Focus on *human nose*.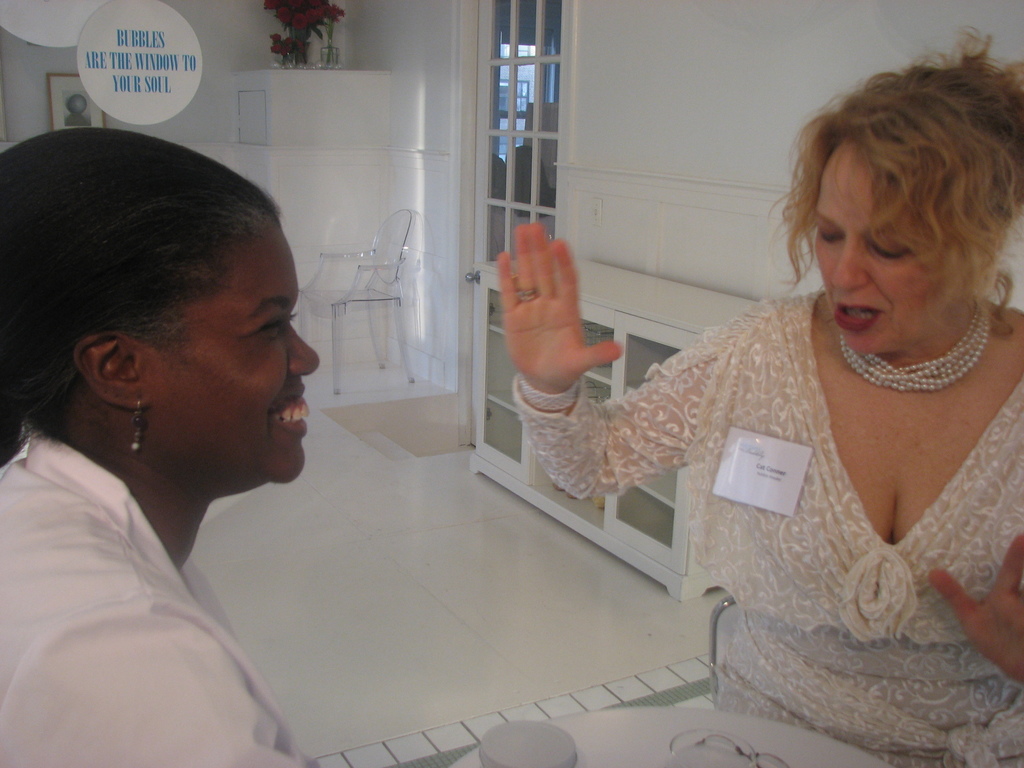
Focused at {"x1": 831, "y1": 232, "x2": 868, "y2": 290}.
